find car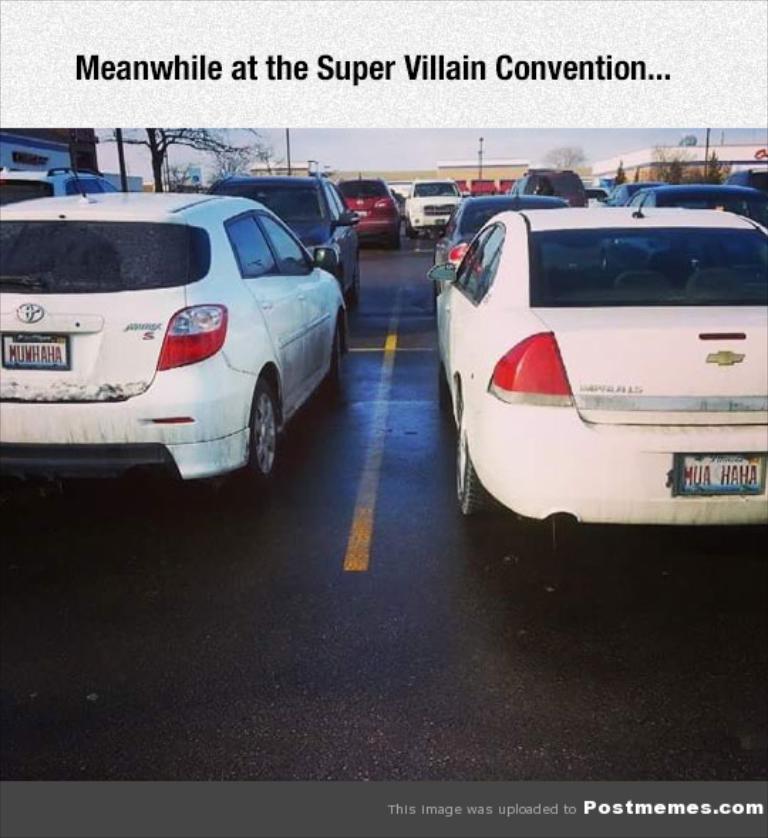
<region>195, 164, 360, 306</region>
